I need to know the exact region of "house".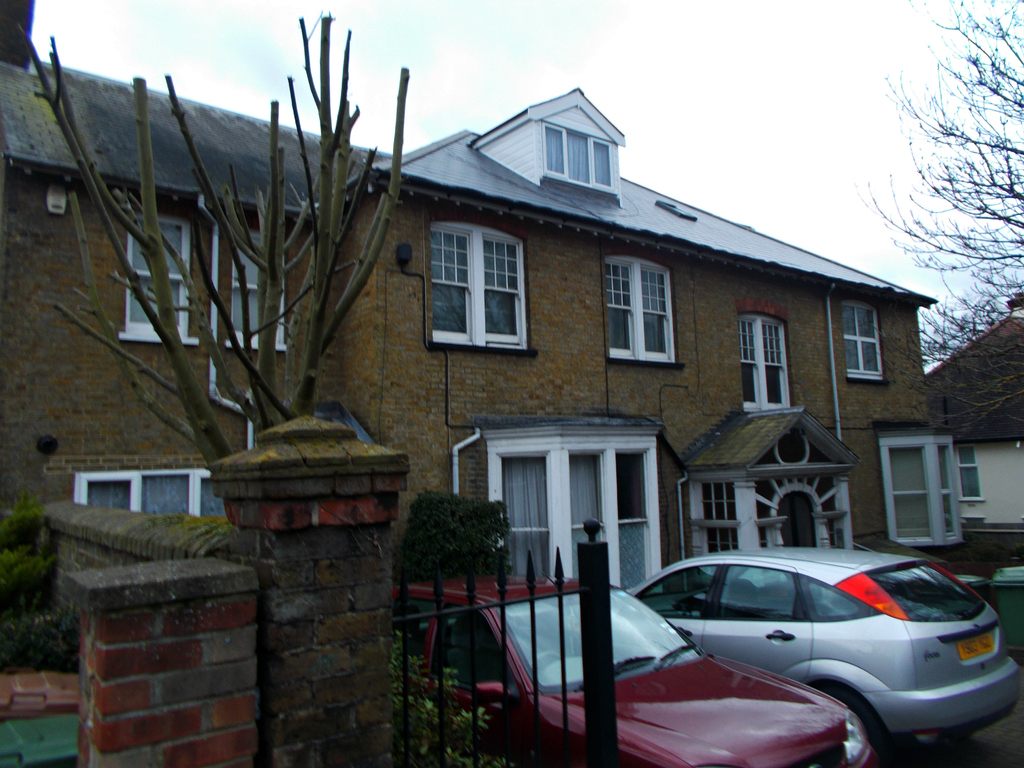
Region: {"left": 0, "top": 69, "right": 380, "bottom": 675}.
